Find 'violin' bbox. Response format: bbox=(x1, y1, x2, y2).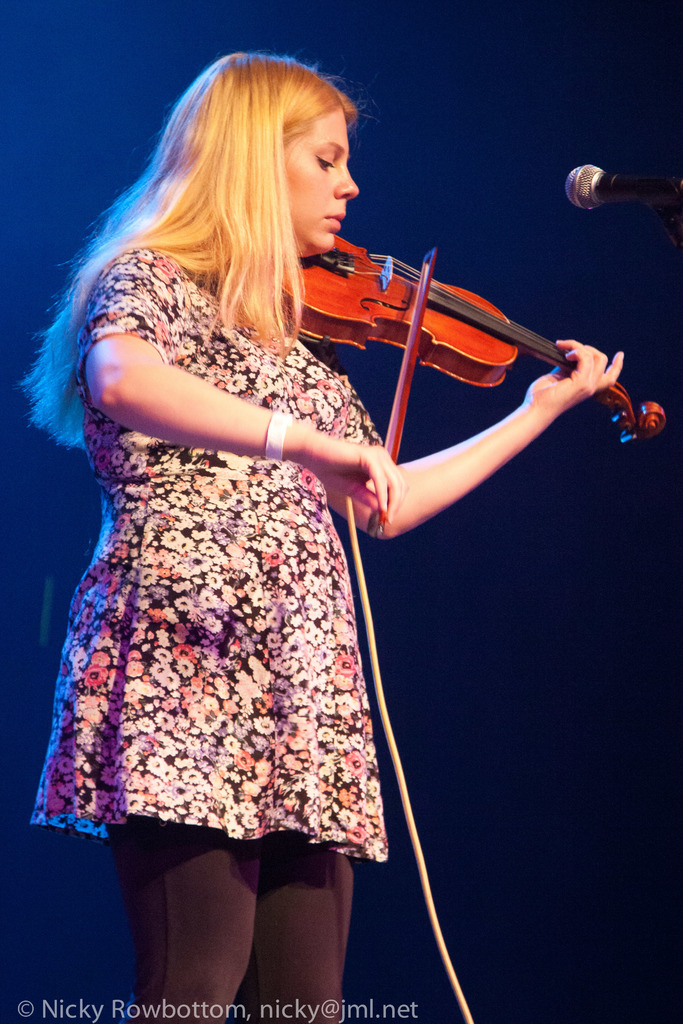
bbox=(263, 234, 668, 536).
